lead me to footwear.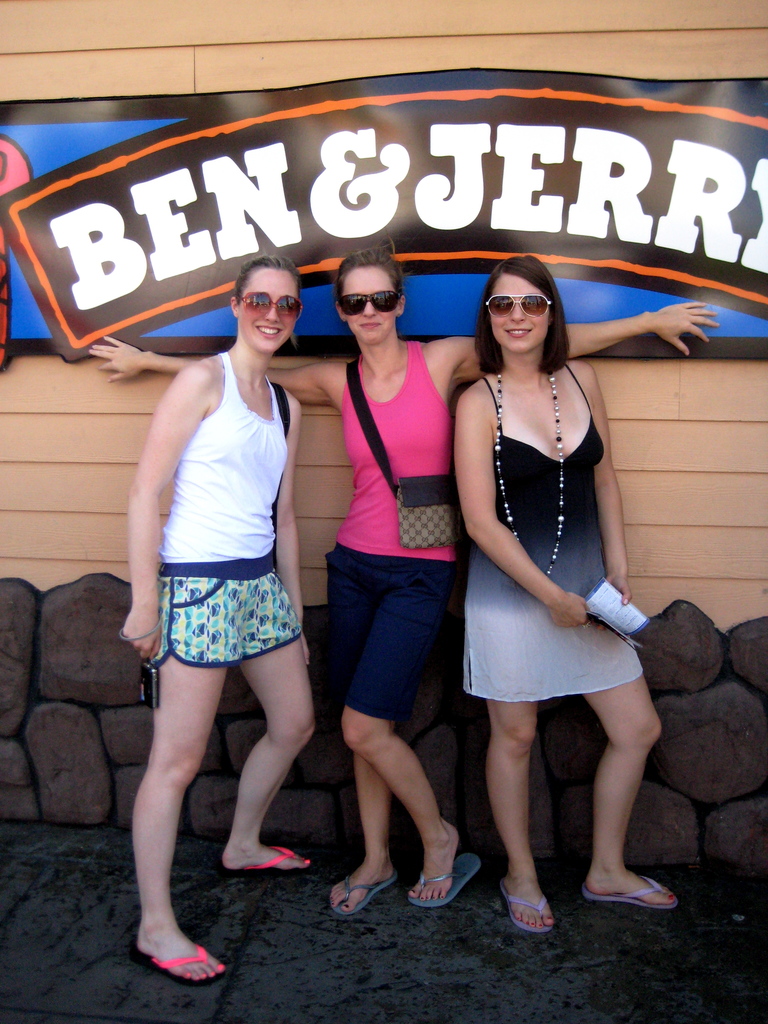
Lead to x1=496 y1=877 x2=556 y2=937.
